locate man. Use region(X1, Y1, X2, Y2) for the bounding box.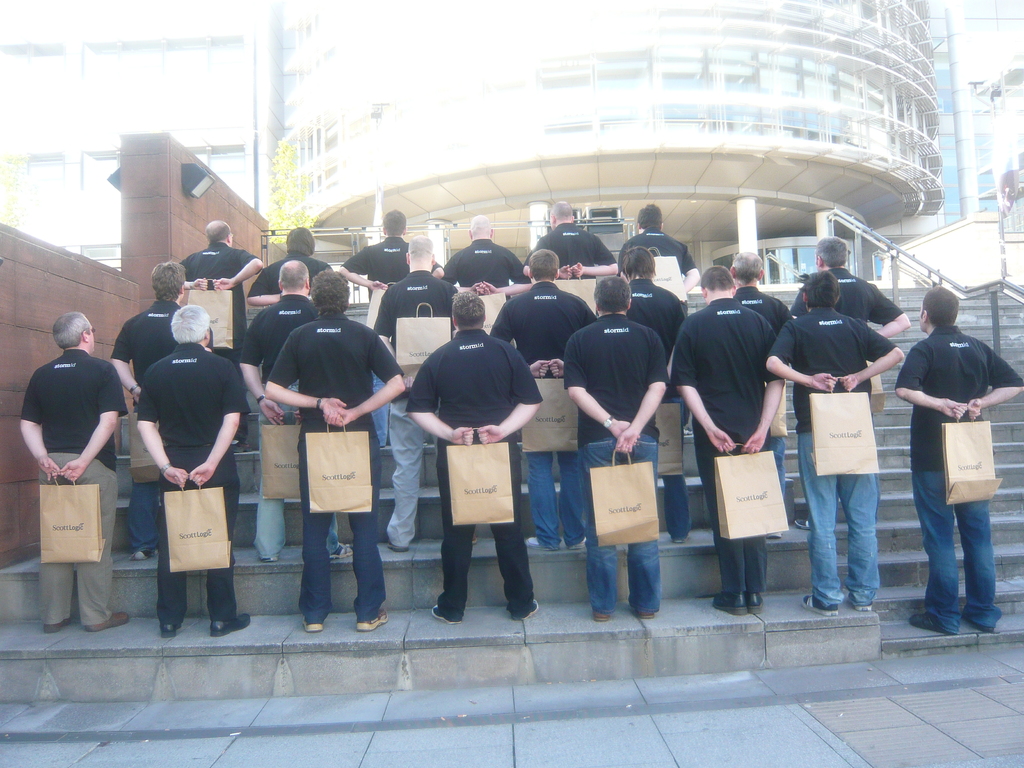
region(131, 303, 252, 639).
